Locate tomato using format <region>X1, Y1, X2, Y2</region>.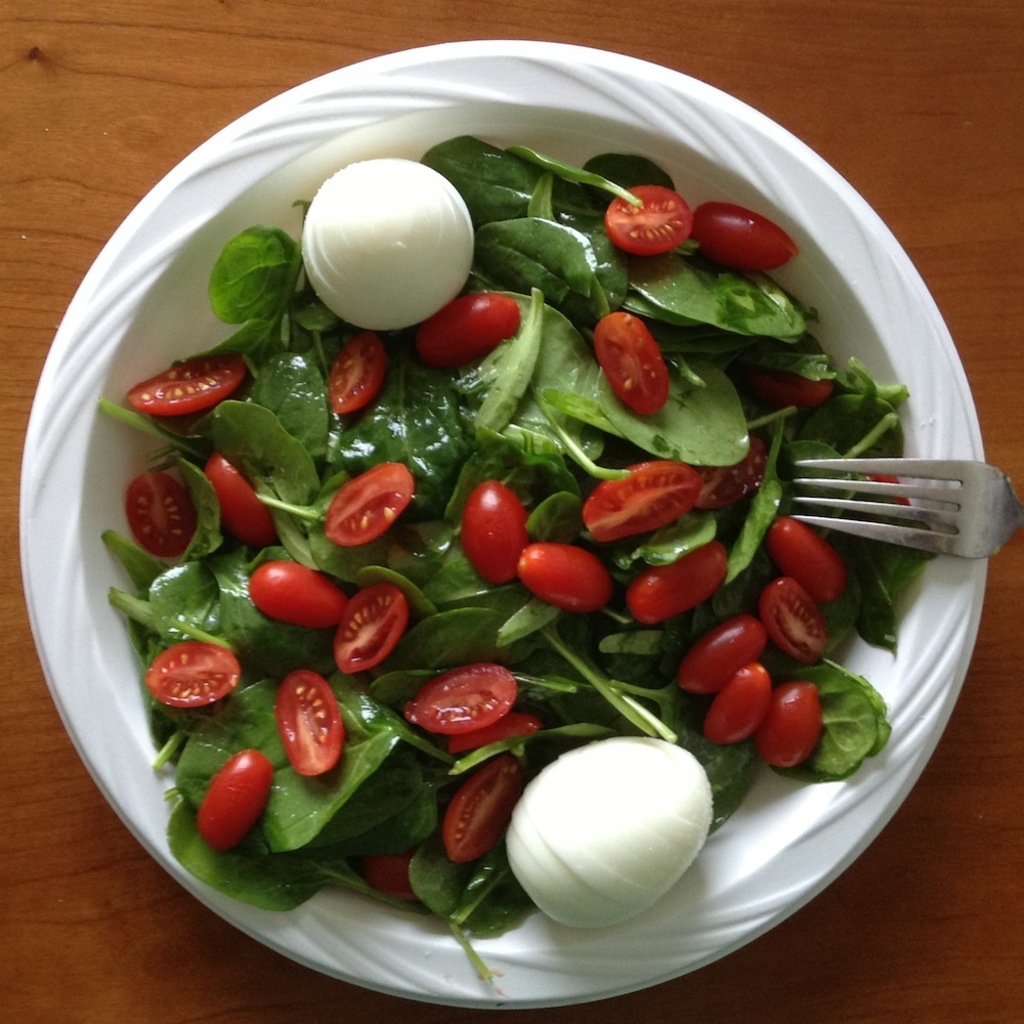
<region>278, 675, 343, 781</region>.
